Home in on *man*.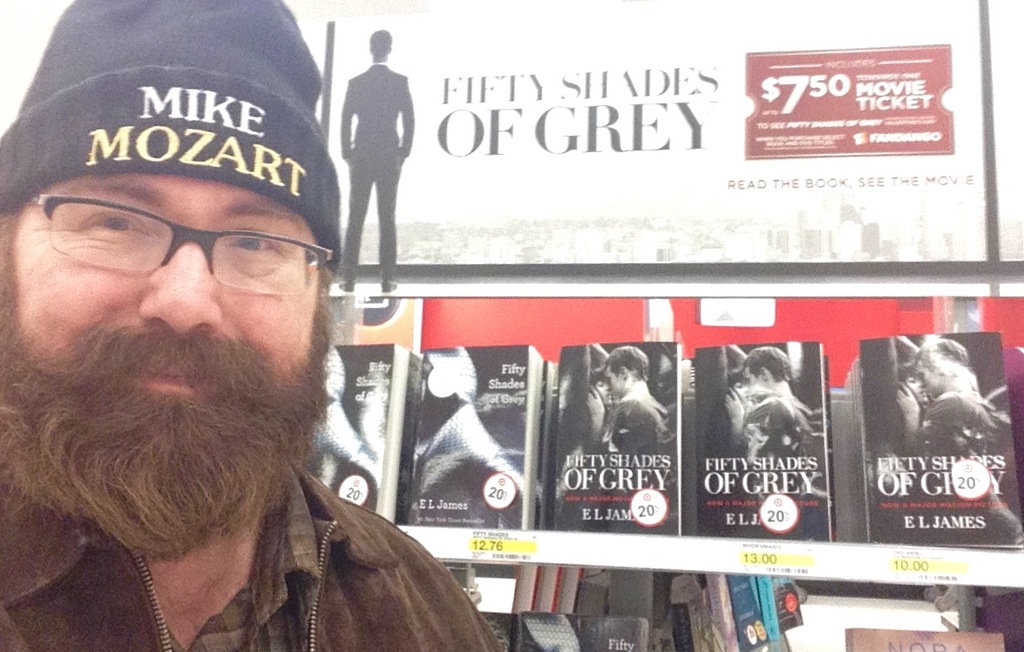
Homed in at bbox(722, 347, 814, 491).
